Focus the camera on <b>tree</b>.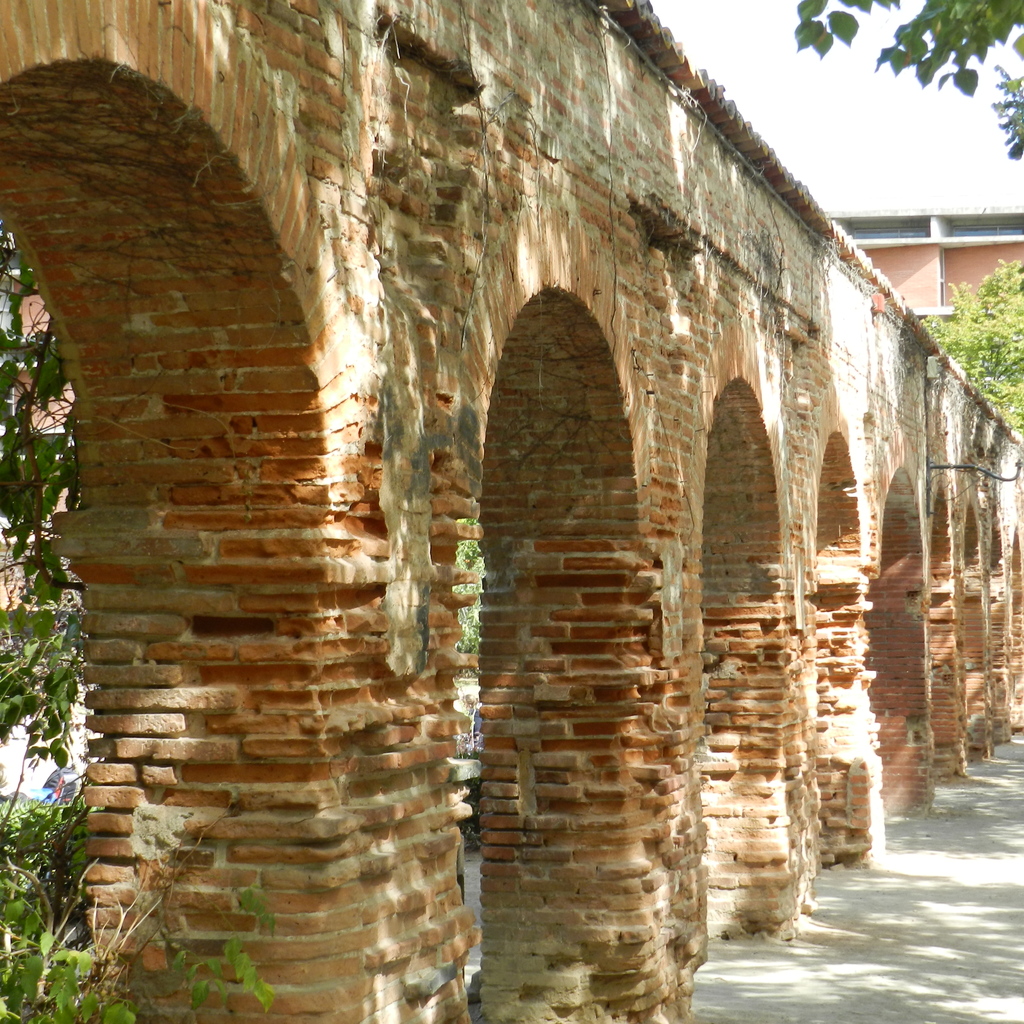
Focus region: 910:262:1023:440.
